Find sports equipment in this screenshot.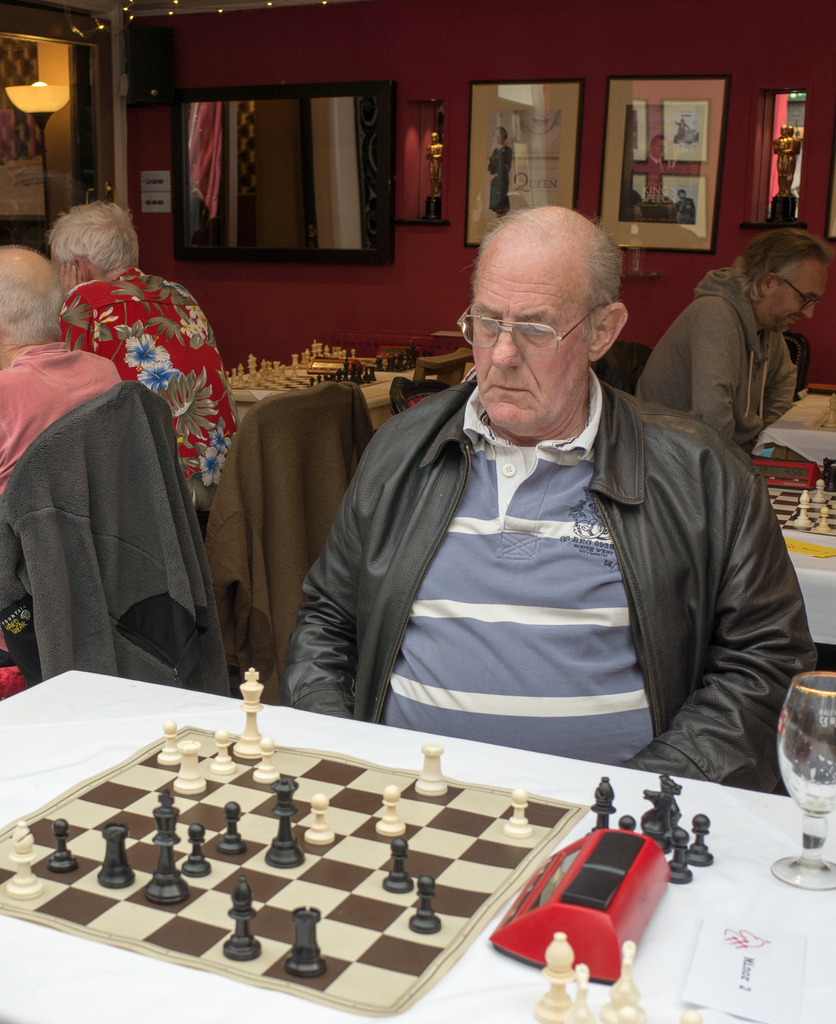
The bounding box for sports equipment is bbox(817, 497, 832, 528).
